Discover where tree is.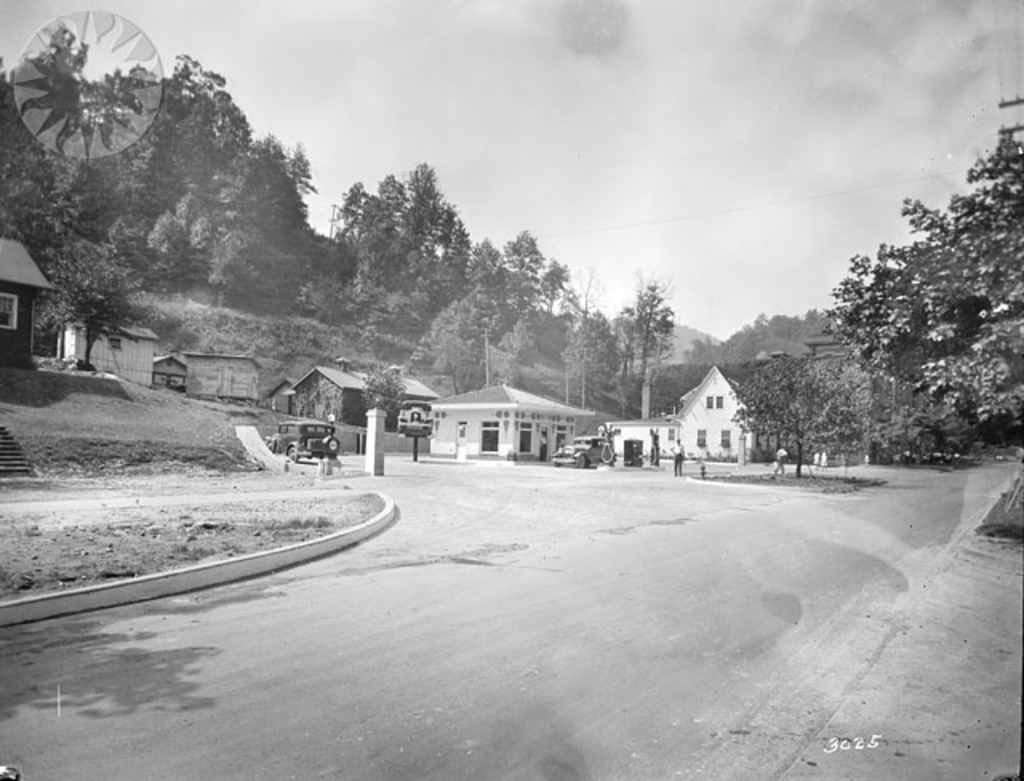
Discovered at crop(30, 240, 149, 371).
